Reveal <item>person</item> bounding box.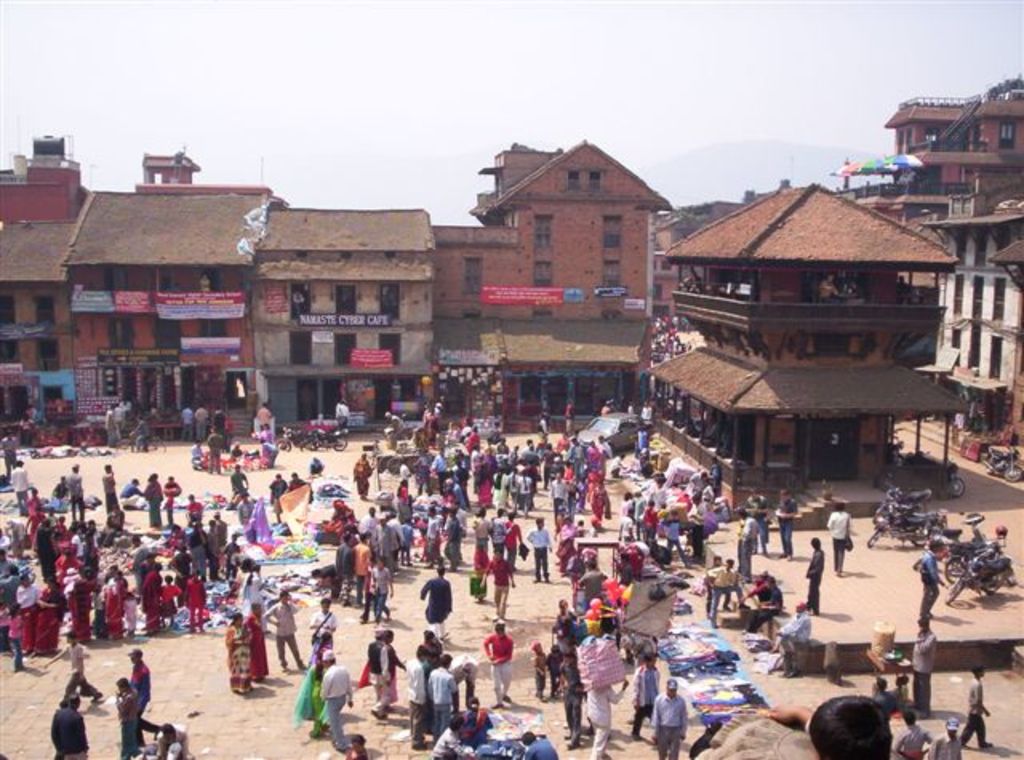
Revealed: {"left": 192, "top": 442, "right": 200, "bottom": 472}.
